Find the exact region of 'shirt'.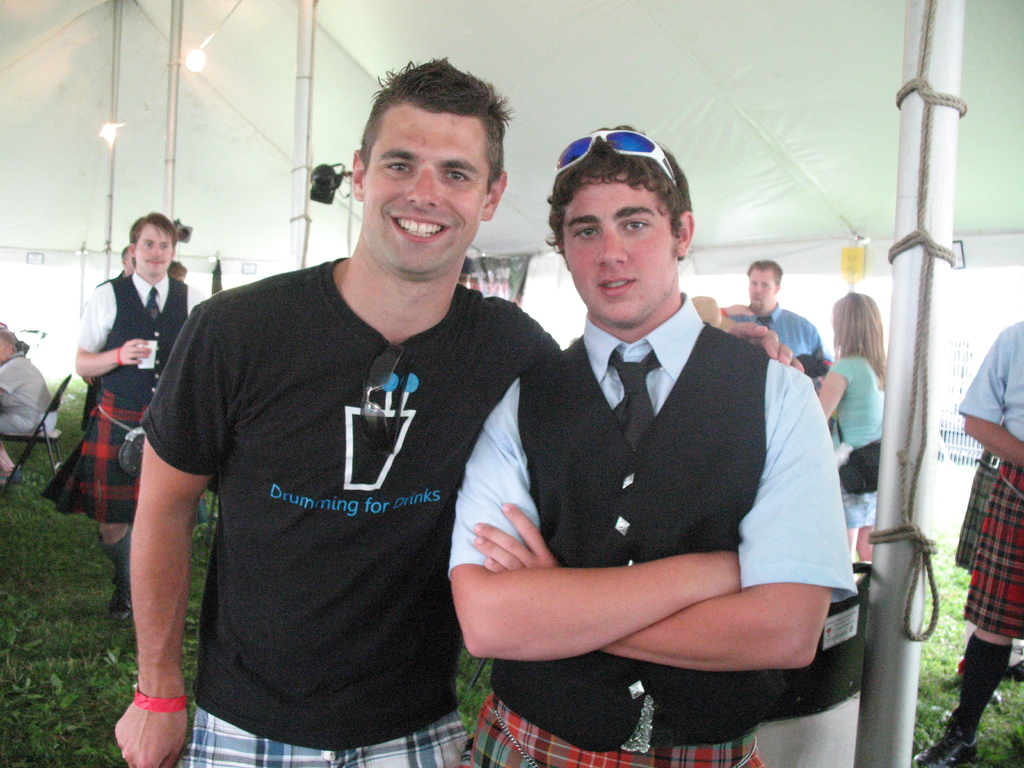
Exact region: Rect(447, 294, 856, 600).
